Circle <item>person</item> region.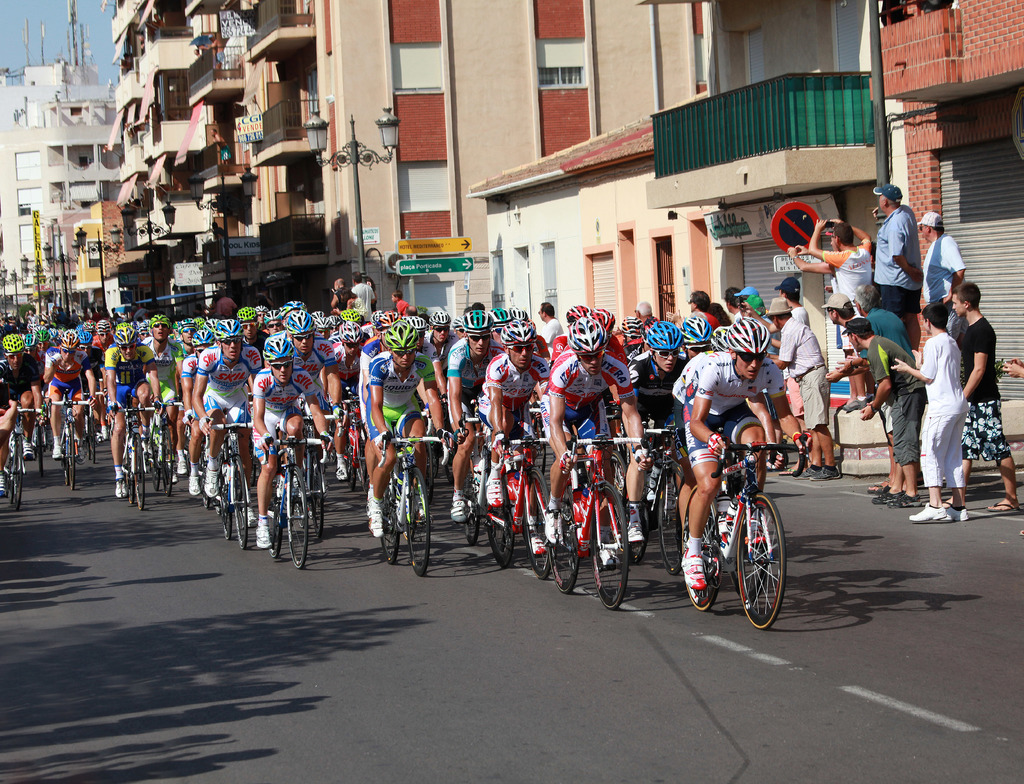
Region: (132,320,143,336).
